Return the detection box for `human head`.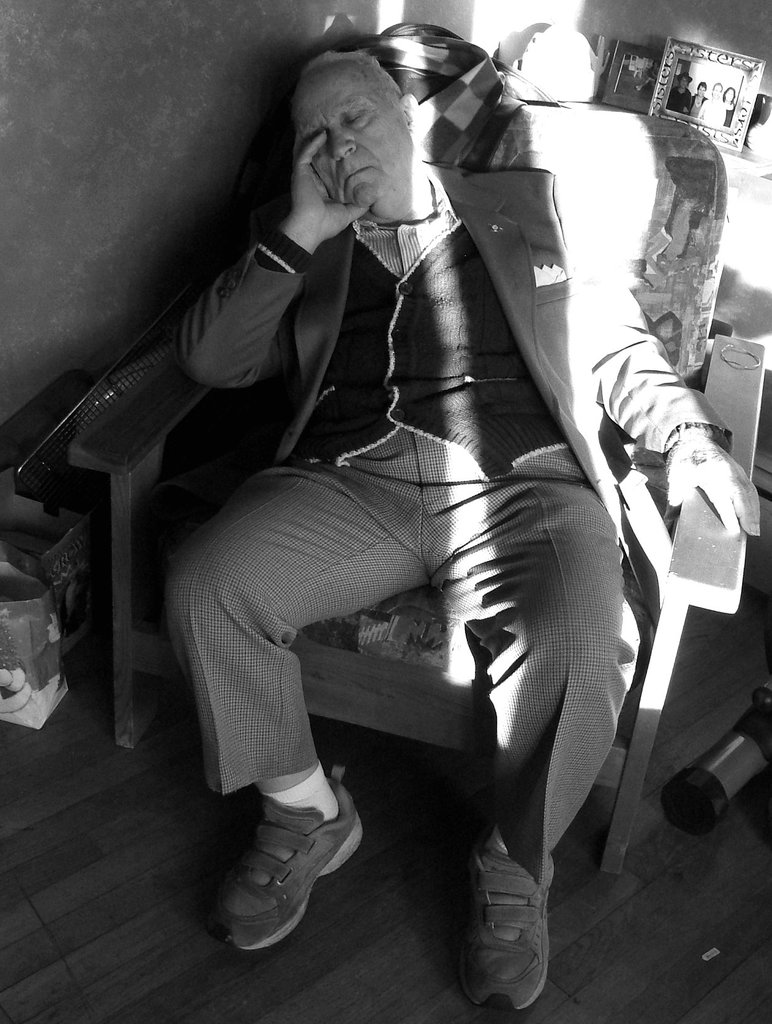
region(711, 82, 723, 98).
